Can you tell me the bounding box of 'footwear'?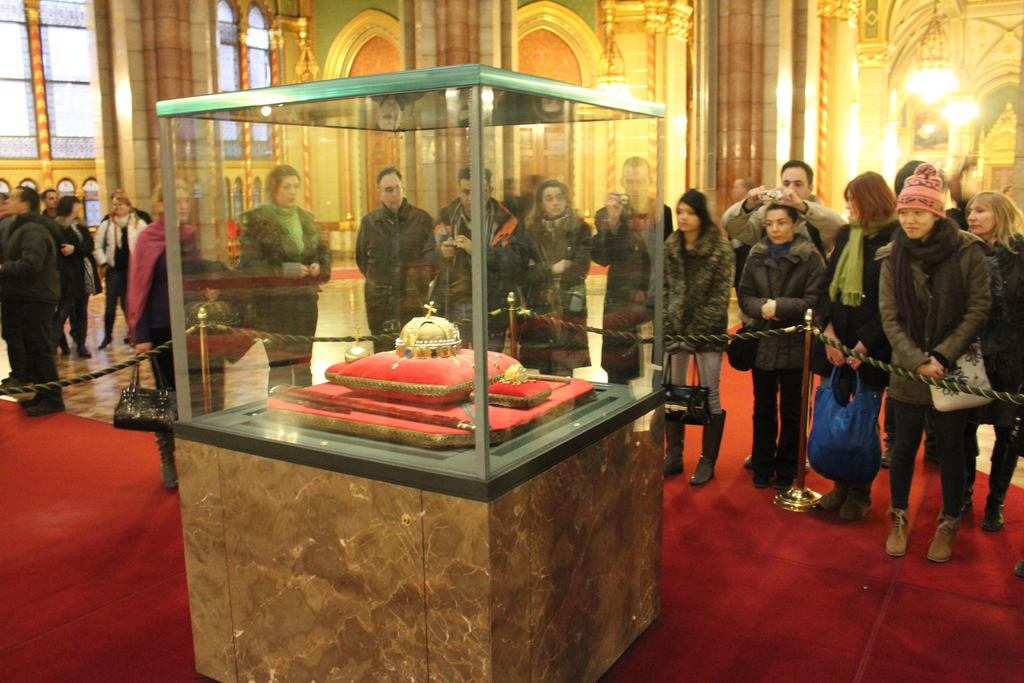
locate(152, 431, 178, 492).
